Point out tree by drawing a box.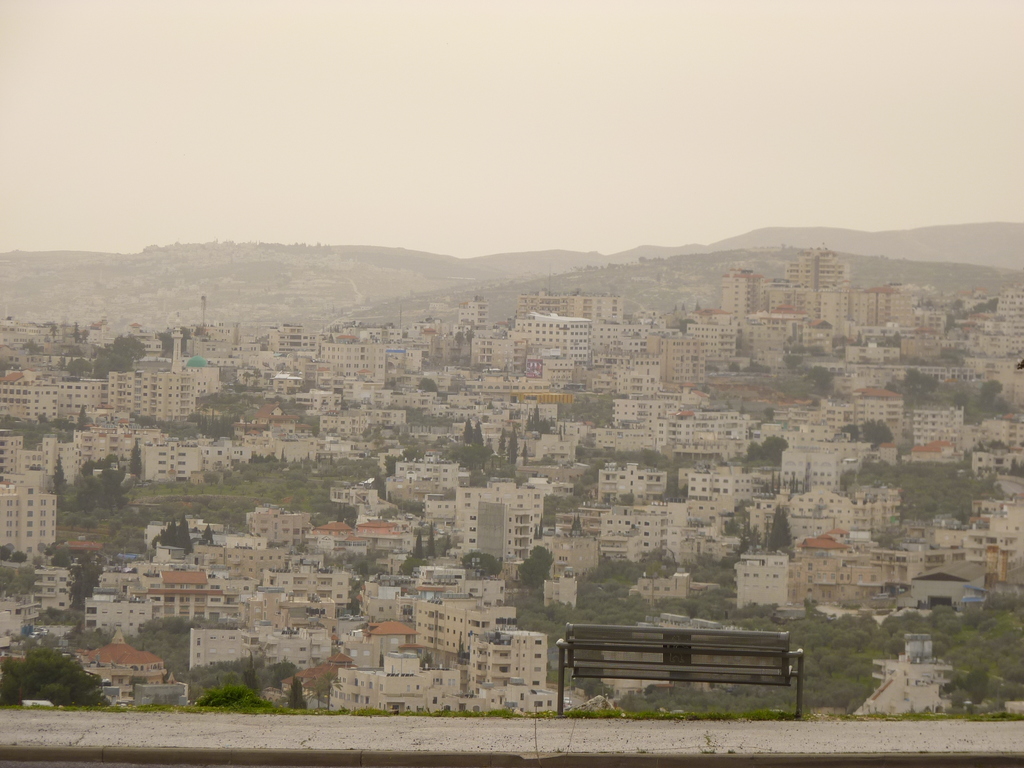
889 330 901 348.
